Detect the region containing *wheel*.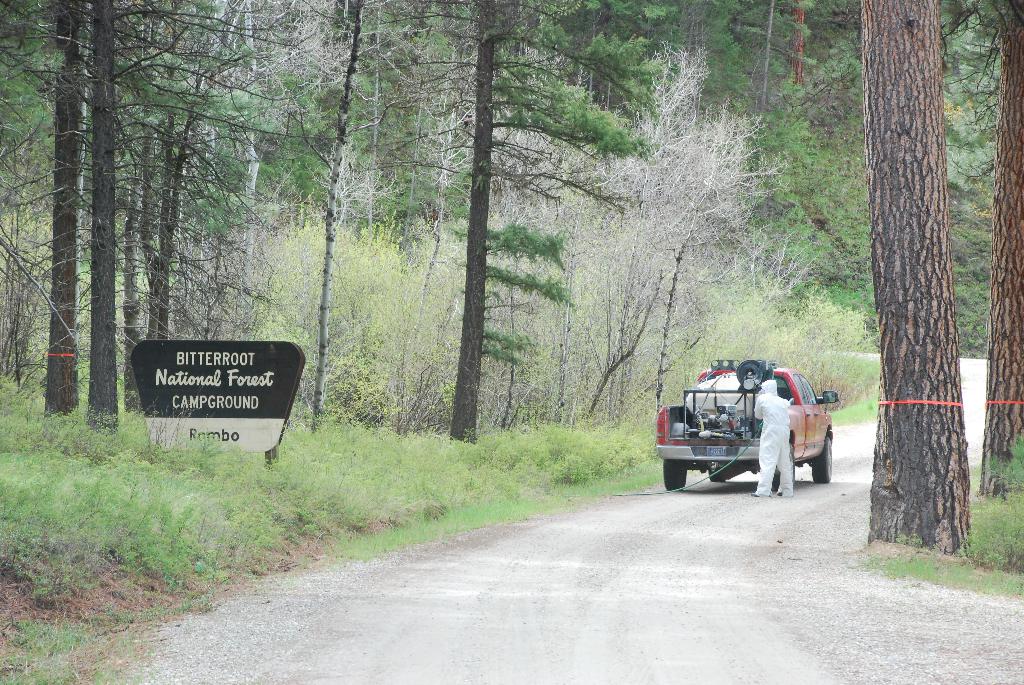
(x1=769, y1=463, x2=780, y2=491).
